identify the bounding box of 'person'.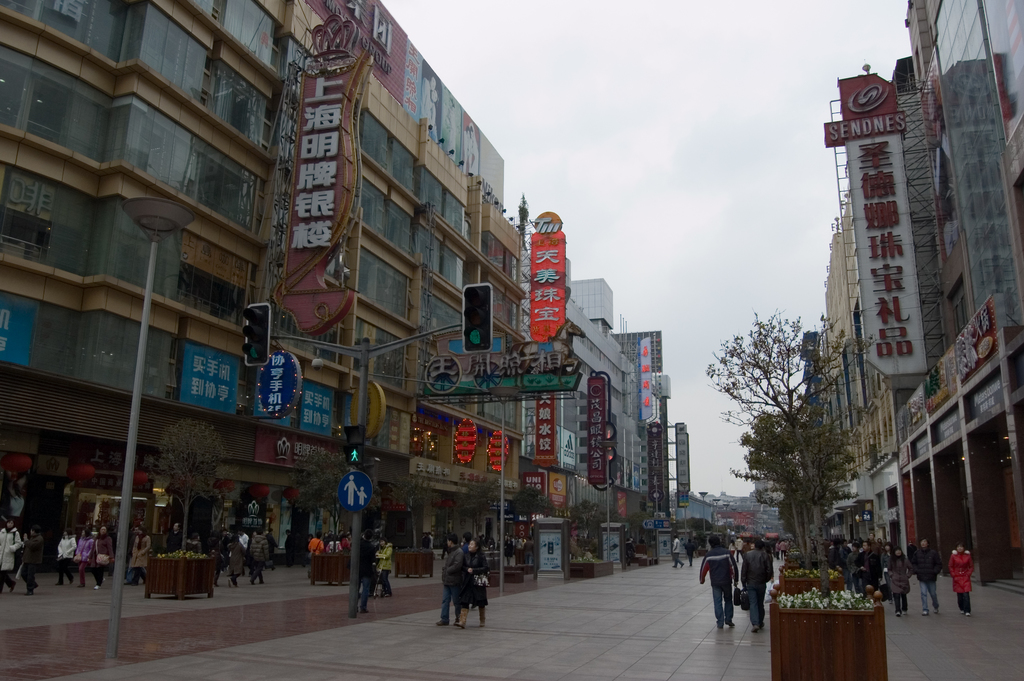
select_region(19, 521, 40, 591).
